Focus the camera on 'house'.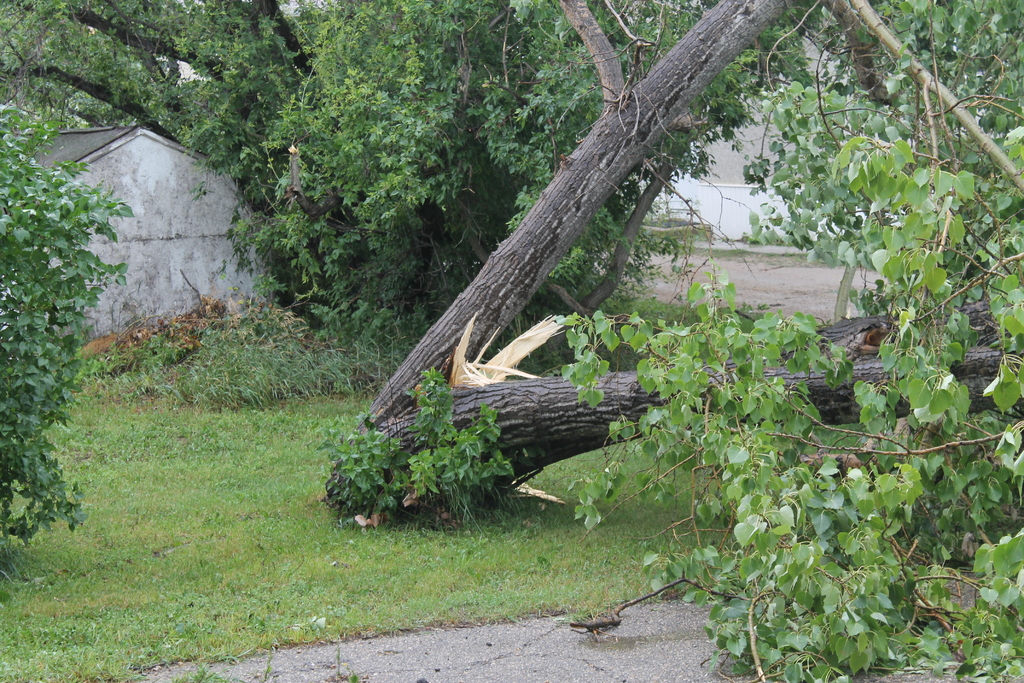
Focus region: 0 117 275 347.
